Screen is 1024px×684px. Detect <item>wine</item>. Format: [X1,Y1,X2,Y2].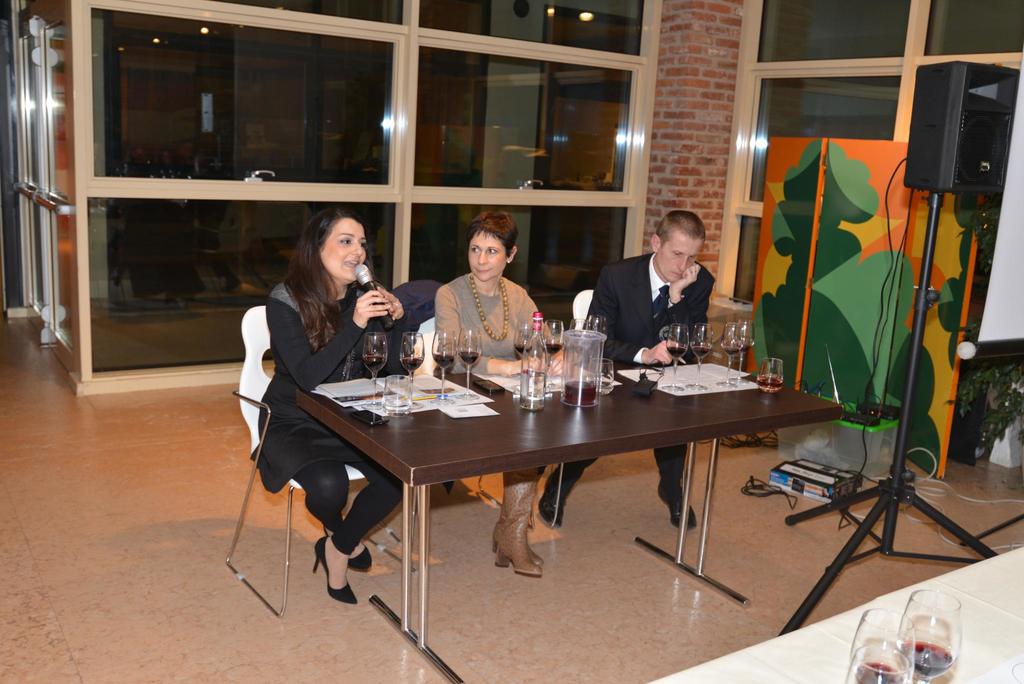
[544,343,563,355].
